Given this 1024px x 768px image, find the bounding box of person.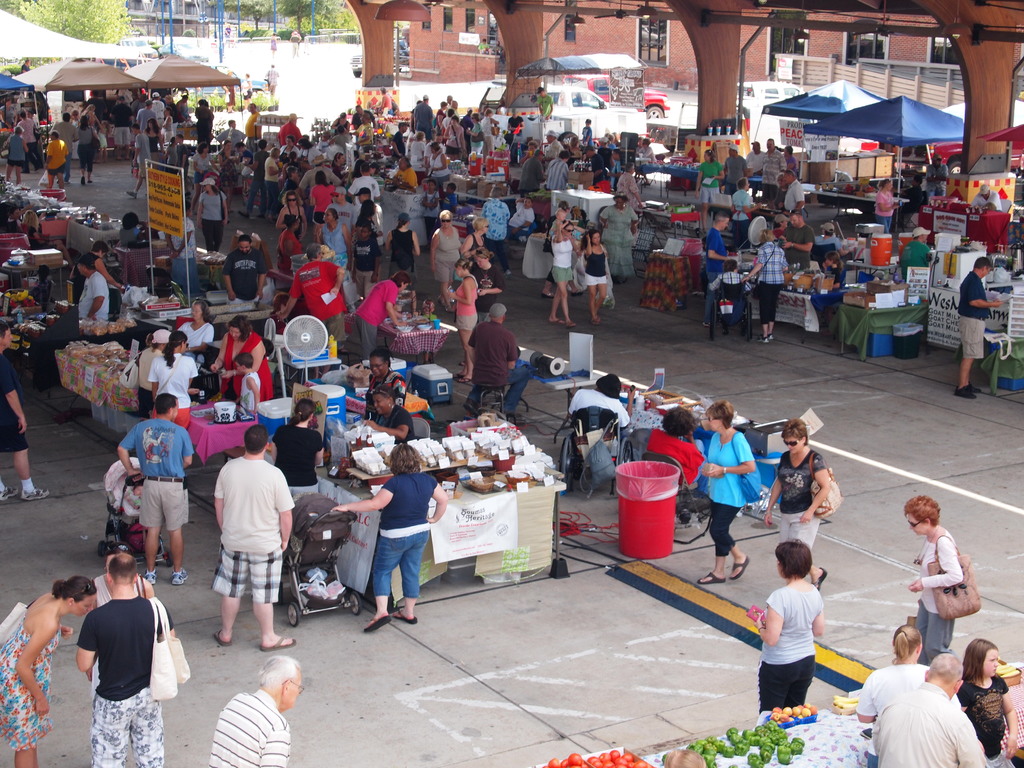
<bbox>577, 221, 609, 319</bbox>.
